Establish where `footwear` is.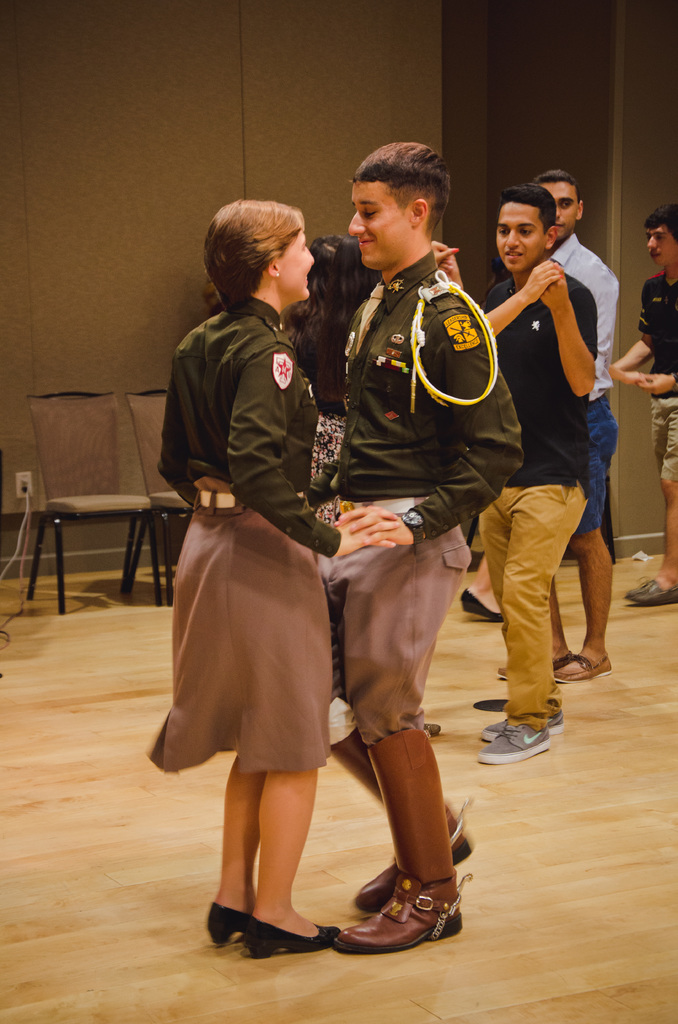
Established at select_region(352, 809, 471, 910).
